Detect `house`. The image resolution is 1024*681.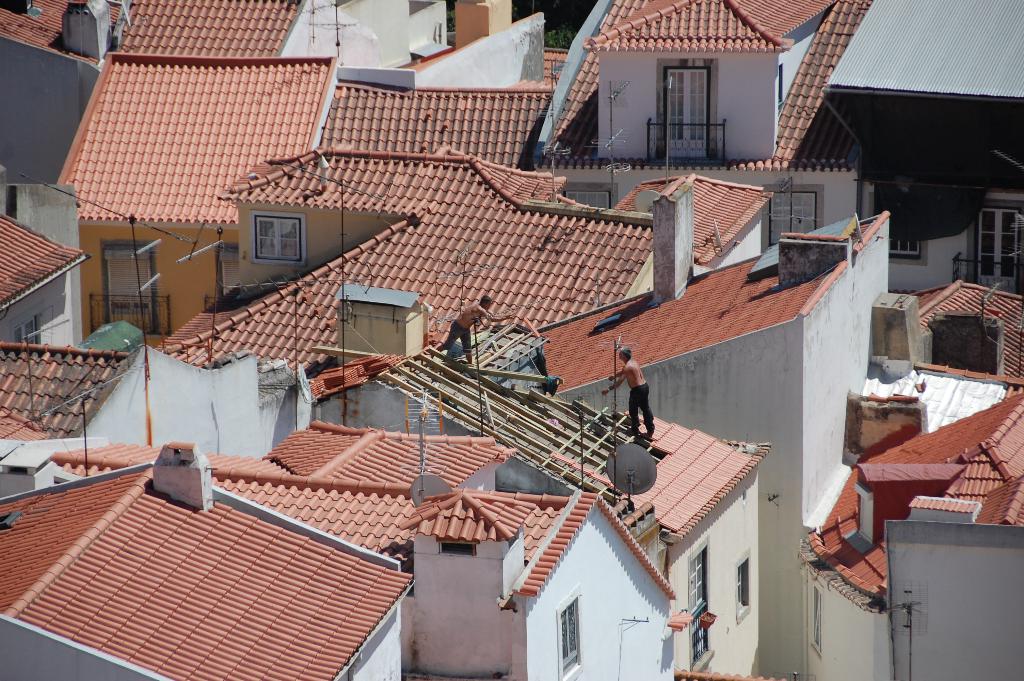
[64, 55, 360, 304].
